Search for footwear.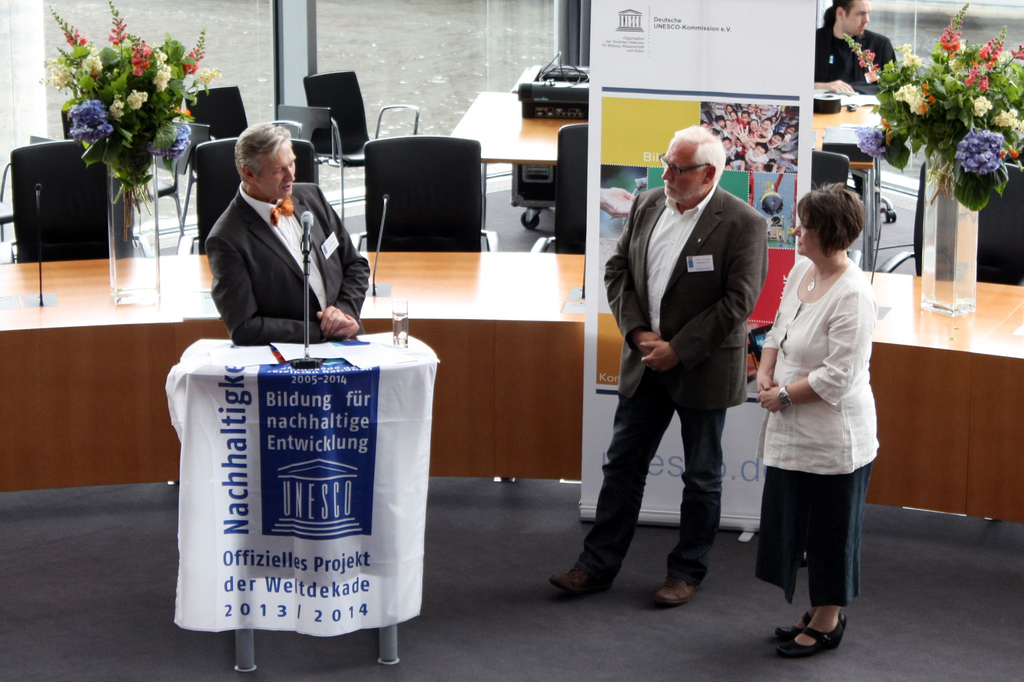
Found at pyautogui.locateOnScreen(650, 570, 698, 610).
